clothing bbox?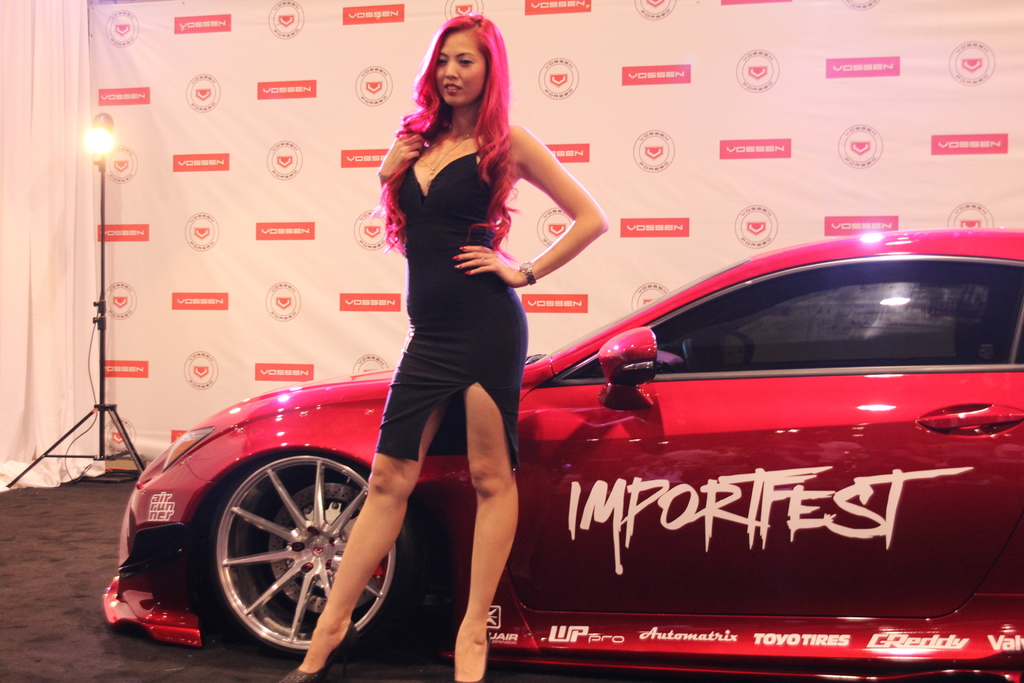
BBox(374, 135, 525, 475)
